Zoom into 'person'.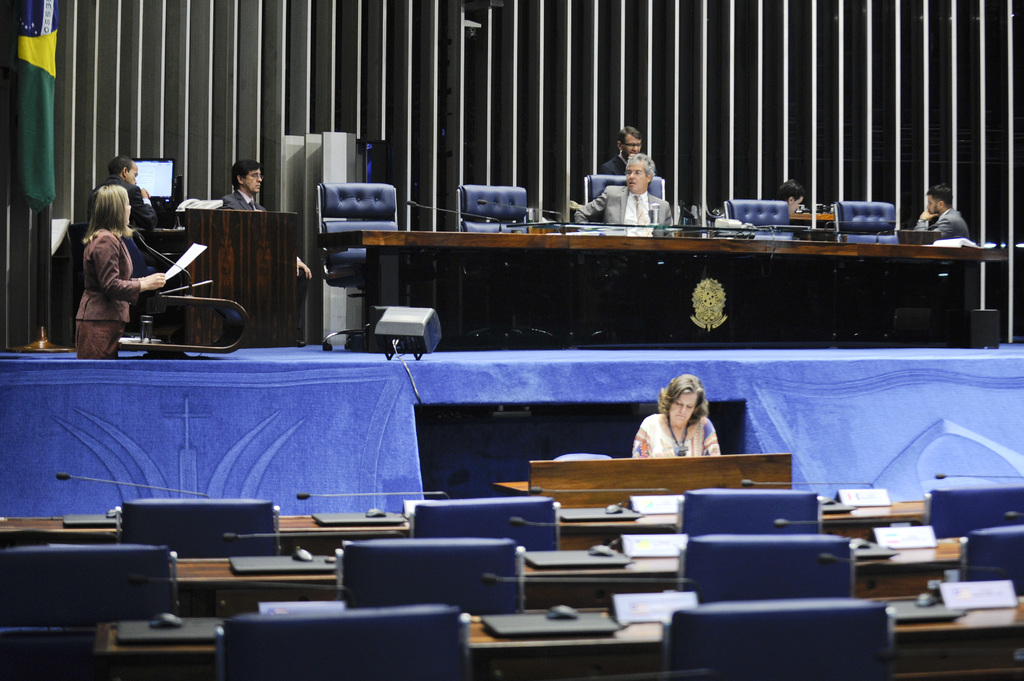
Zoom target: crop(76, 188, 159, 368).
